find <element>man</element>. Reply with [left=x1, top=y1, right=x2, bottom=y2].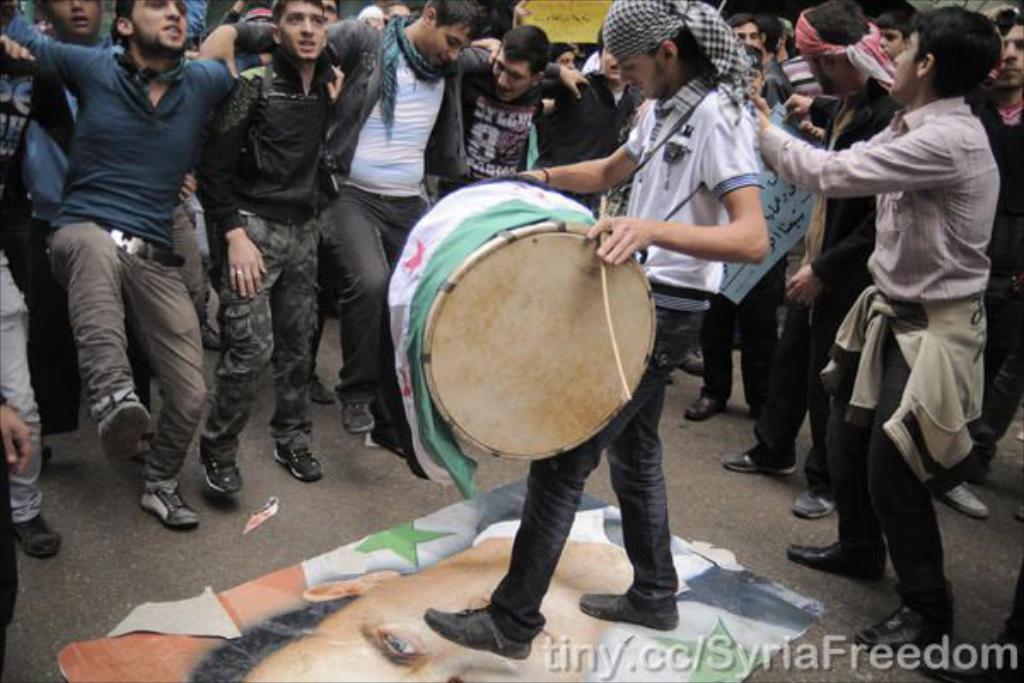
[left=331, top=0, right=485, bottom=458].
